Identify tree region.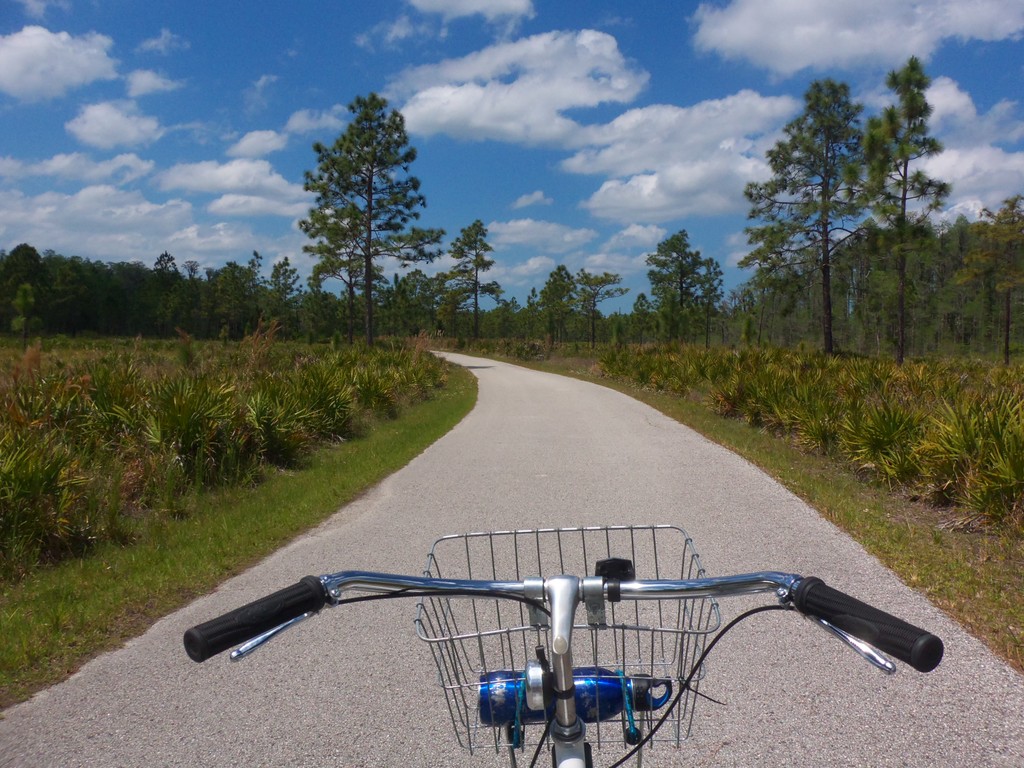
Region: [739,77,892,361].
